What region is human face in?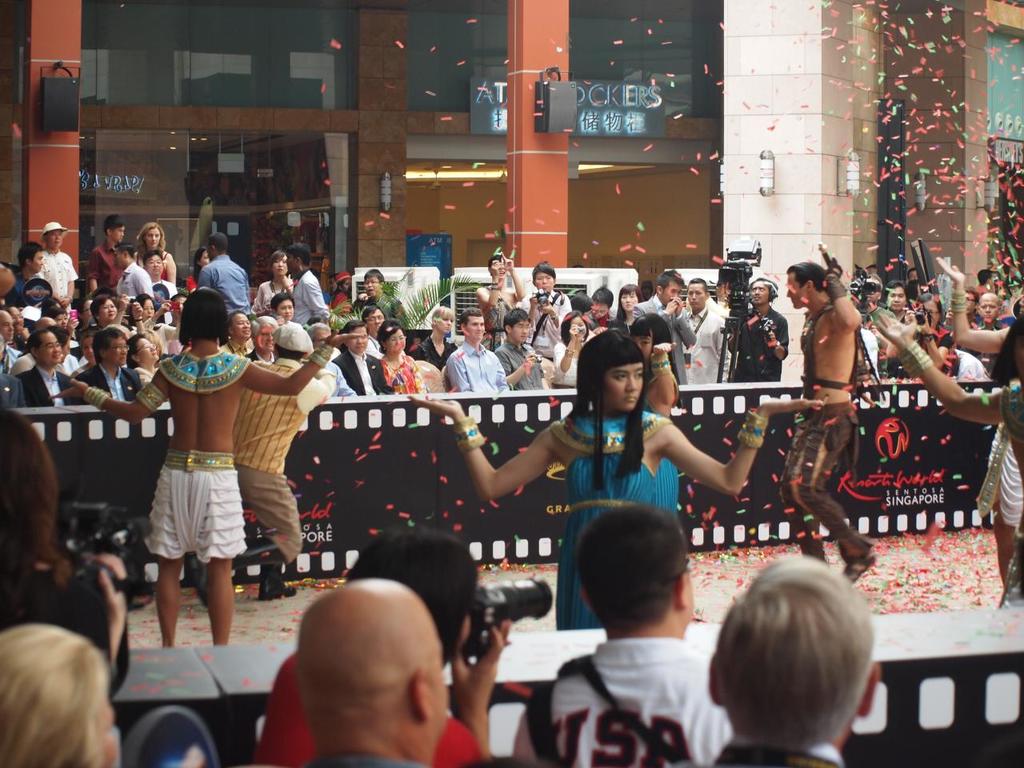
rect(536, 274, 554, 288).
